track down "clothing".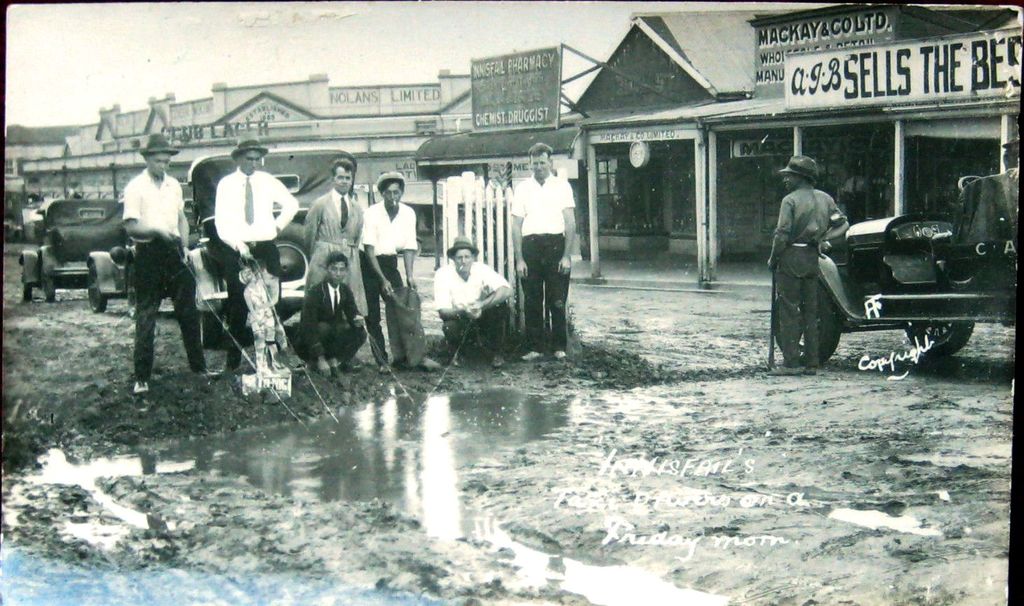
Tracked to locate(417, 263, 513, 348).
